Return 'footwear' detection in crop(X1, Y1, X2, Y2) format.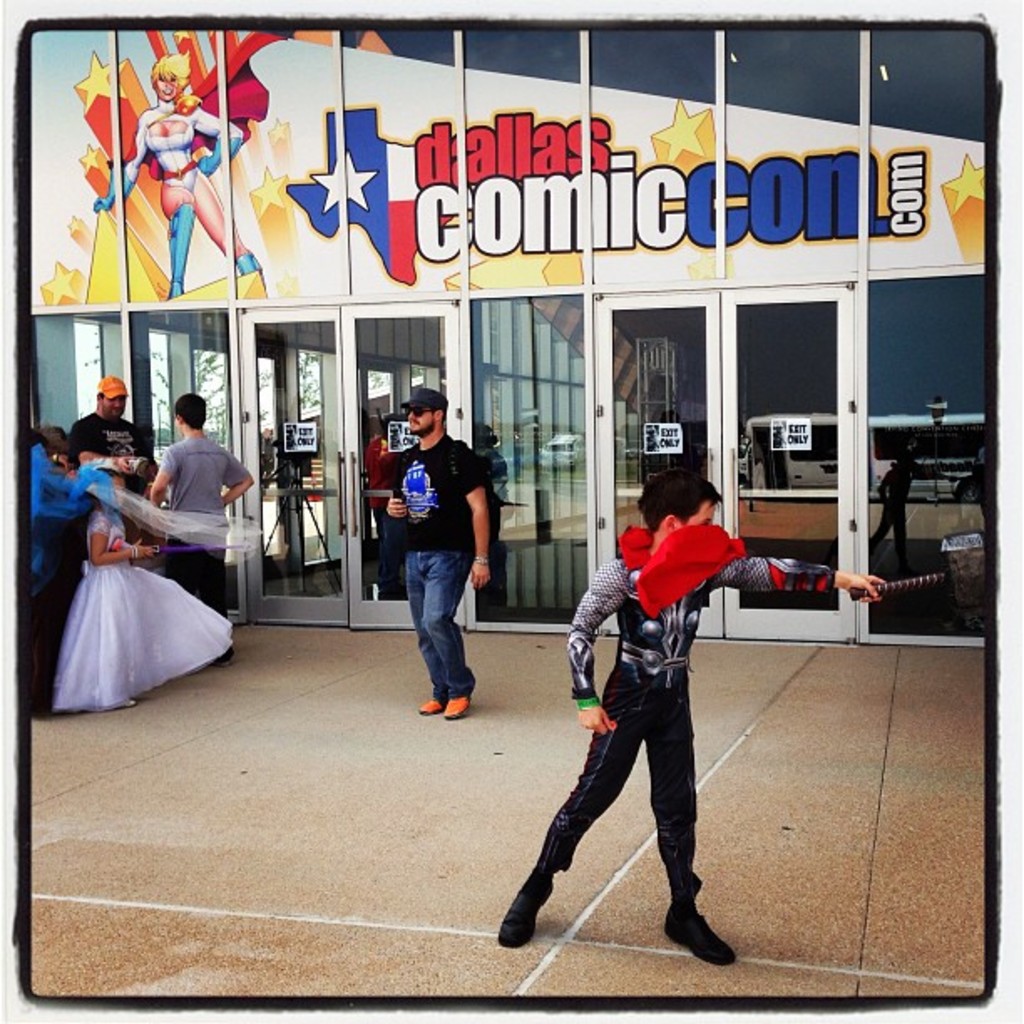
crop(212, 644, 239, 668).
